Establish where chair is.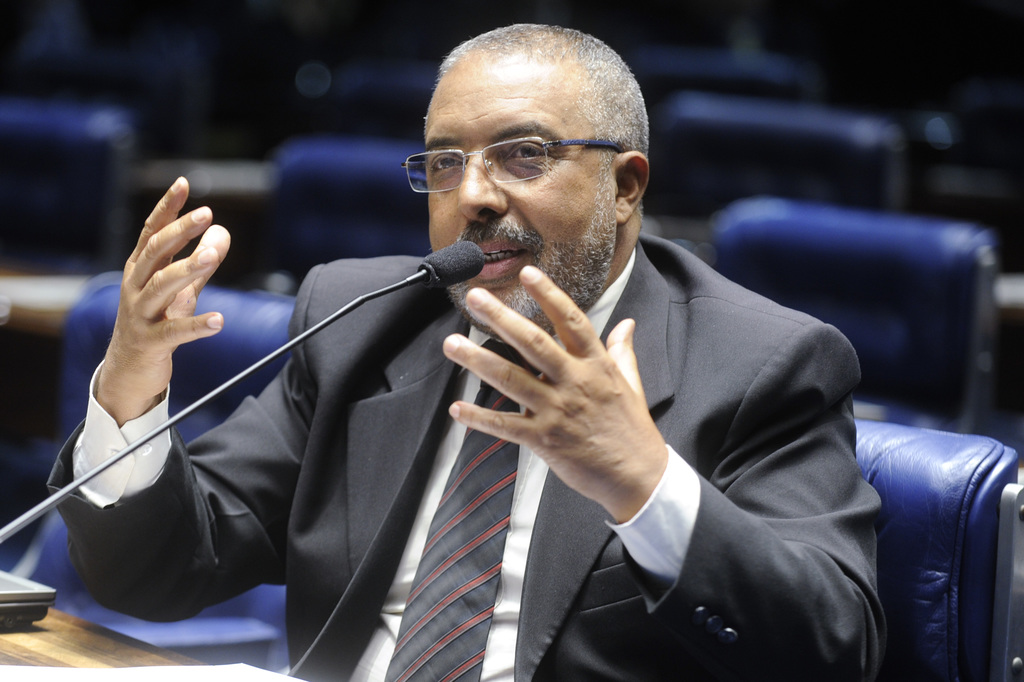
Established at (243,142,432,298).
